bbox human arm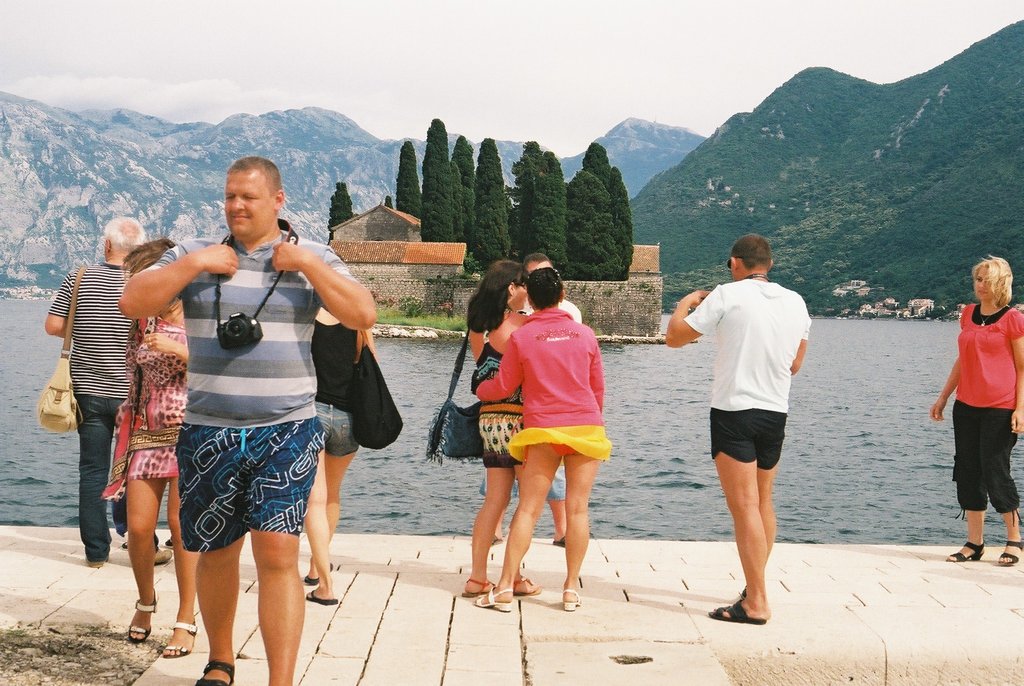
[x1=666, y1=284, x2=723, y2=349]
